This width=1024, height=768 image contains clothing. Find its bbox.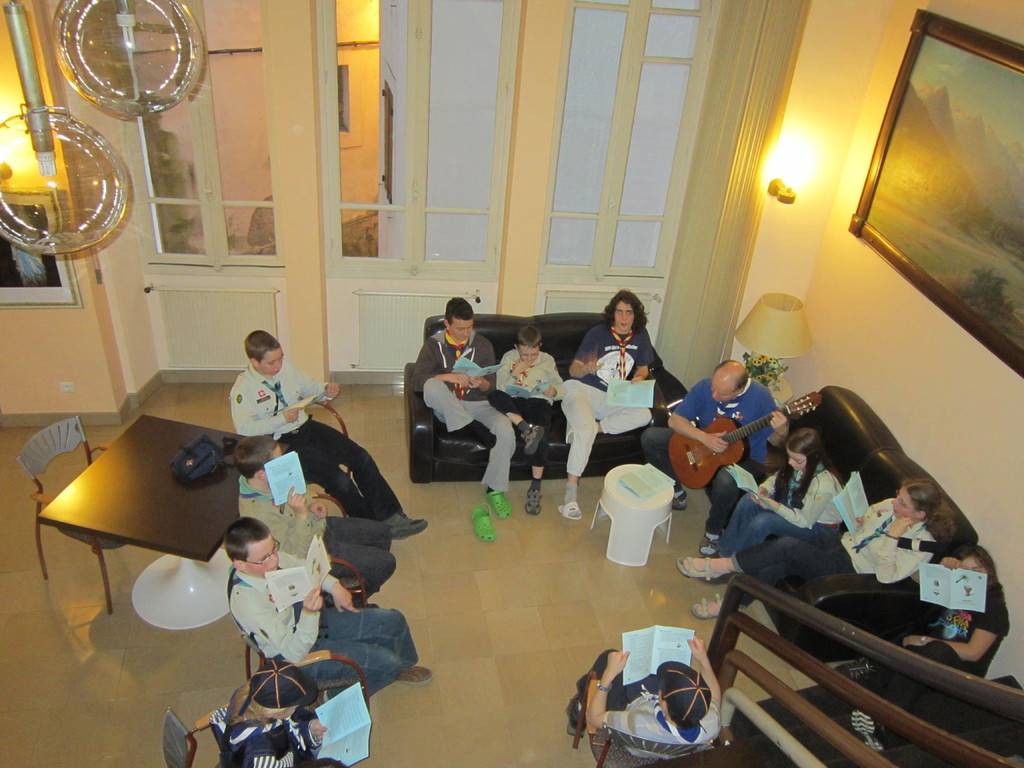
locate(719, 456, 850, 566).
